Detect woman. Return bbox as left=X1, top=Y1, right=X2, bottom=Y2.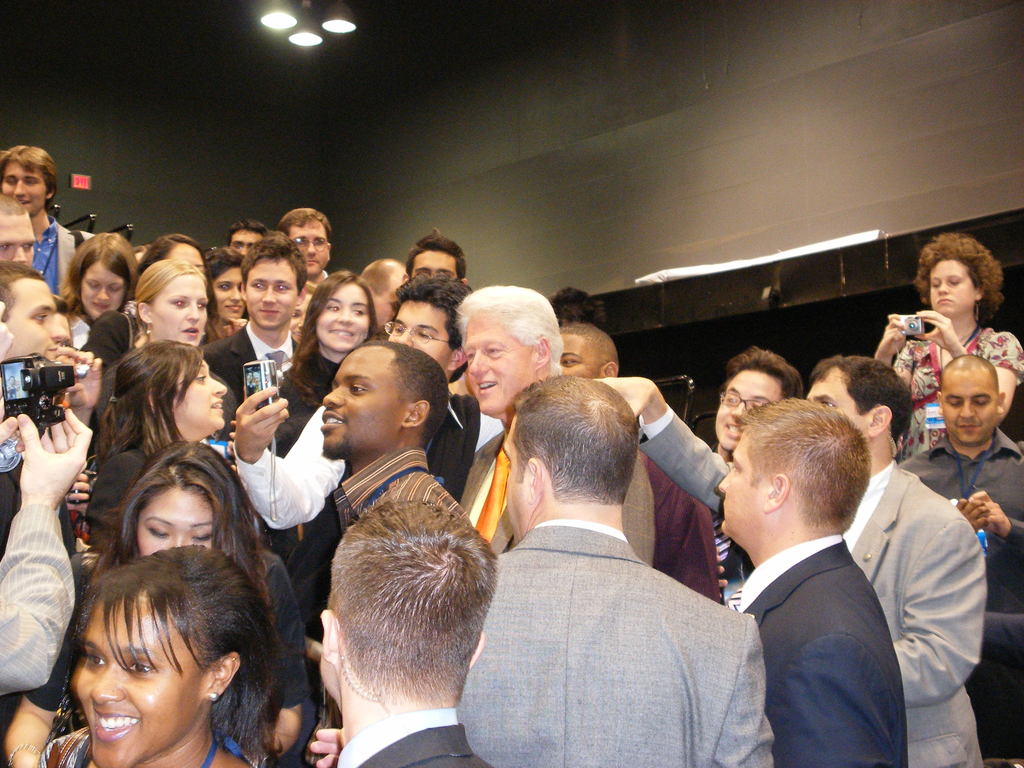
left=128, top=250, right=225, bottom=387.
